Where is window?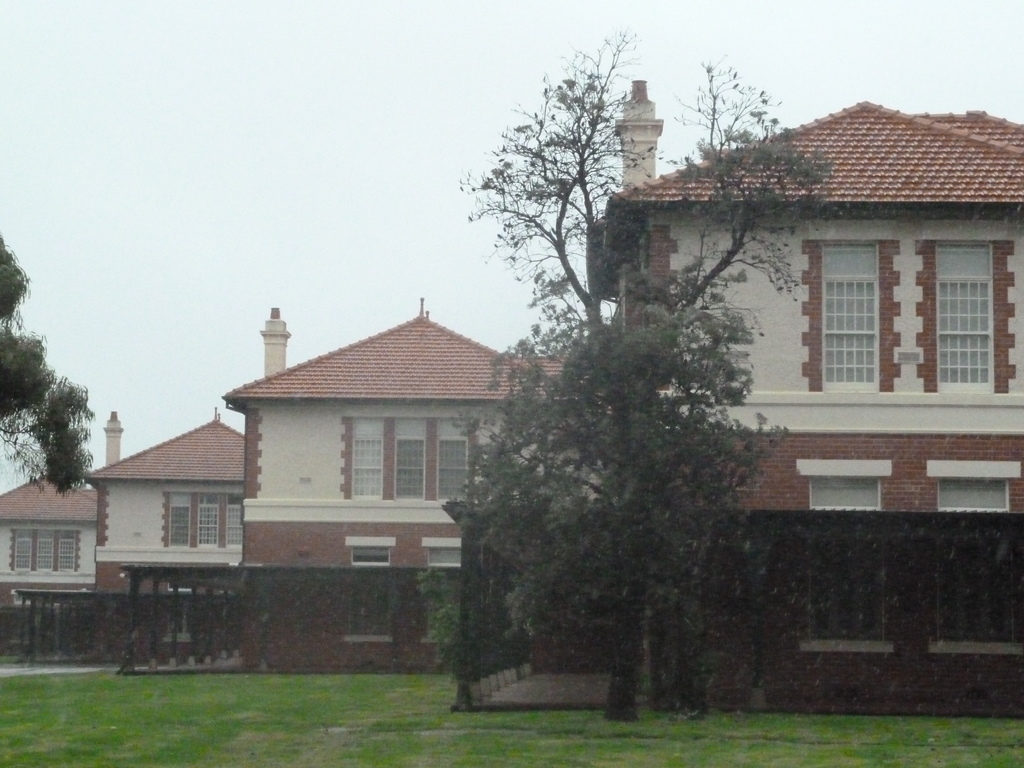
{"left": 348, "top": 436, "right": 380, "bottom": 503}.
